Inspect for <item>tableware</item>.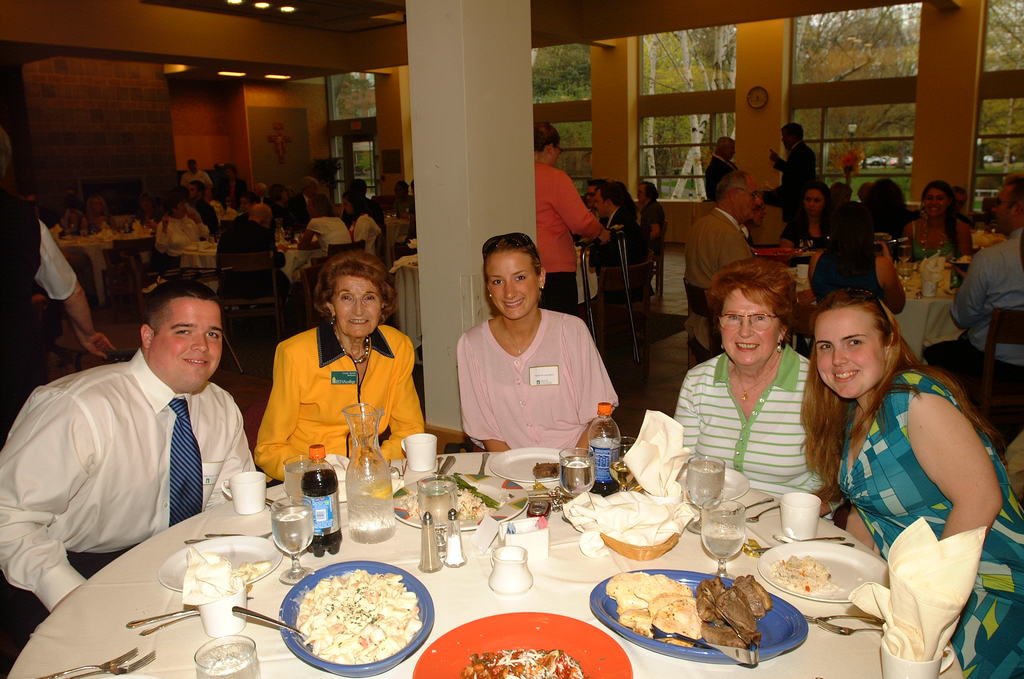
Inspection: box=[263, 495, 276, 509].
